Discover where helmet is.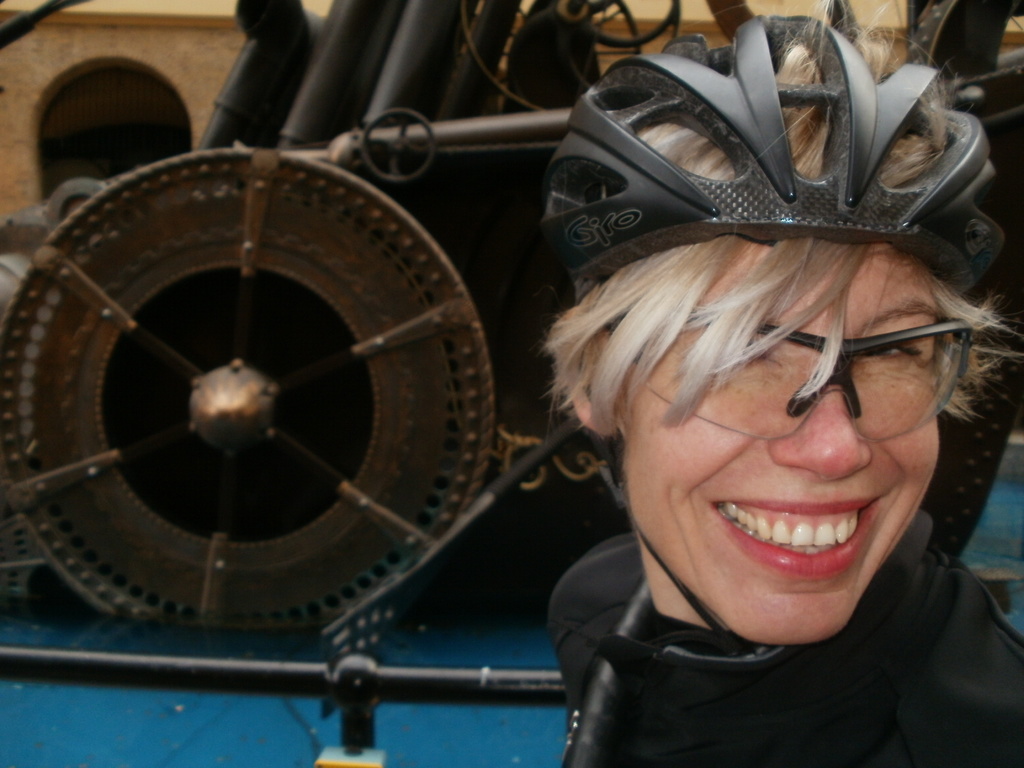
Discovered at [x1=538, y1=12, x2=1011, y2=641].
